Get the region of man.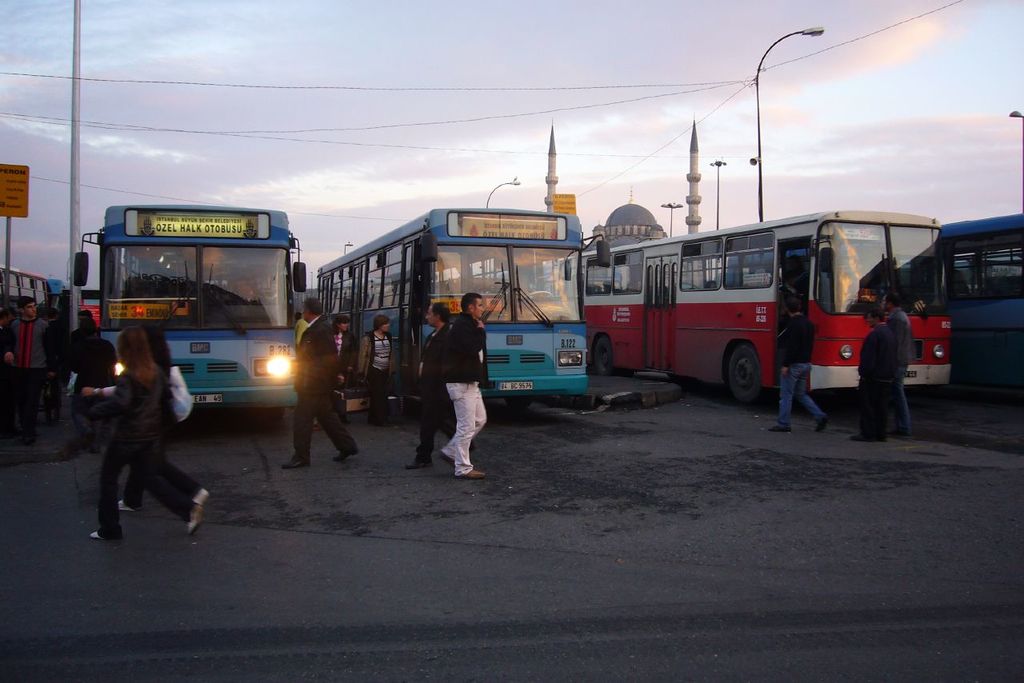
bbox=(769, 299, 835, 436).
